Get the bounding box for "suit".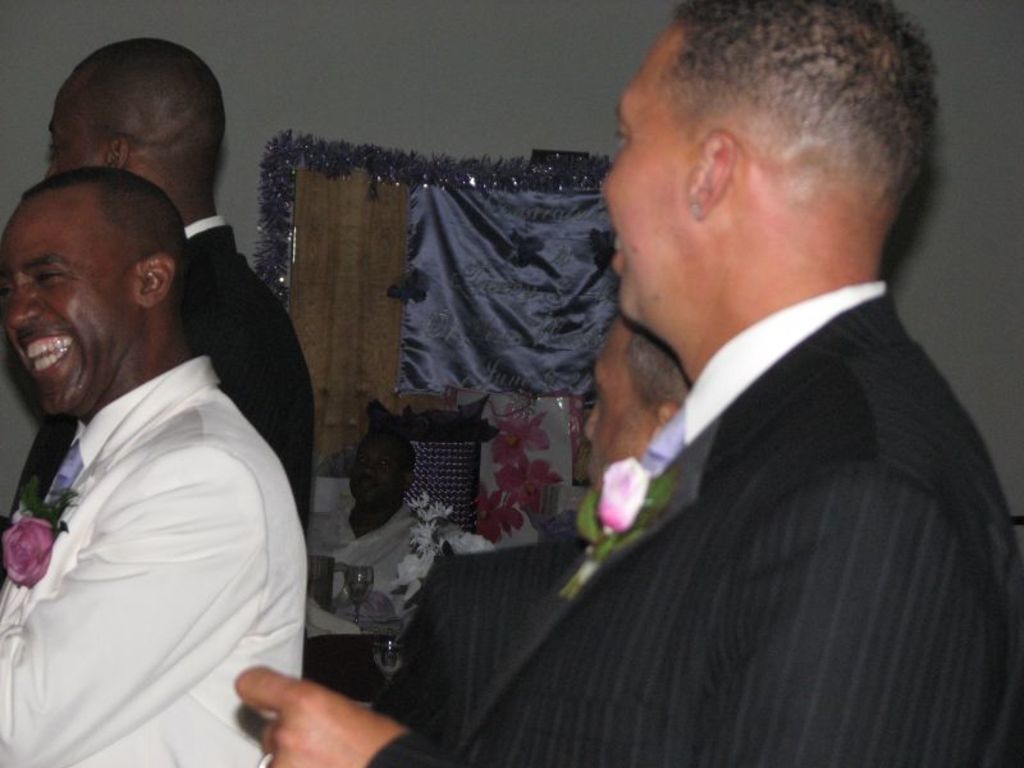
[left=365, top=291, right=1023, bottom=767].
